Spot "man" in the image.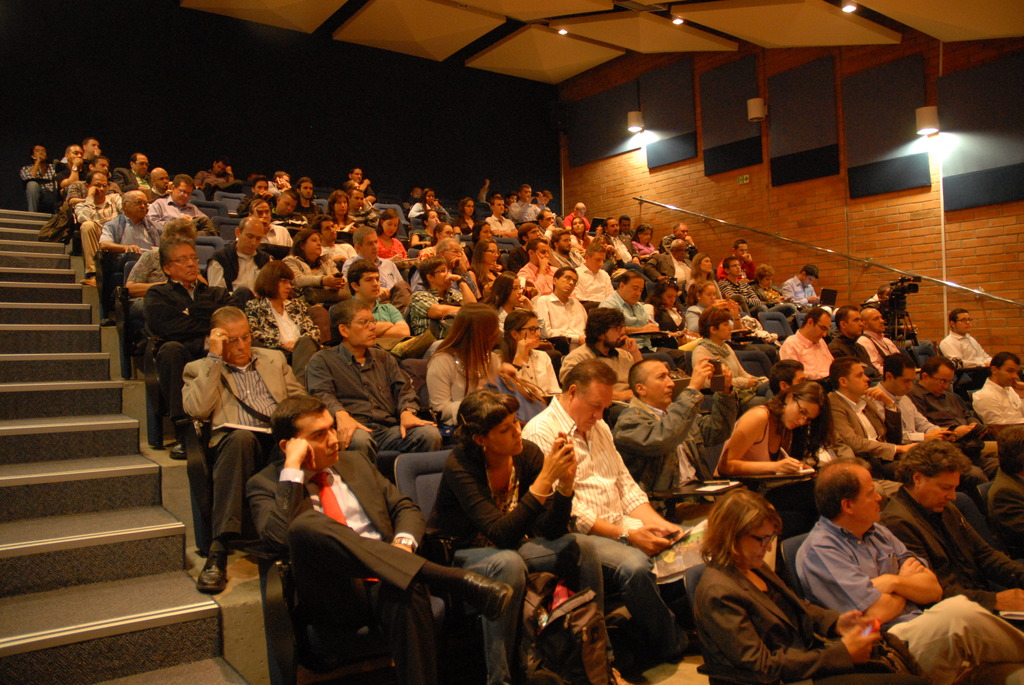
"man" found at (x1=829, y1=304, x2=877, y2=383).
